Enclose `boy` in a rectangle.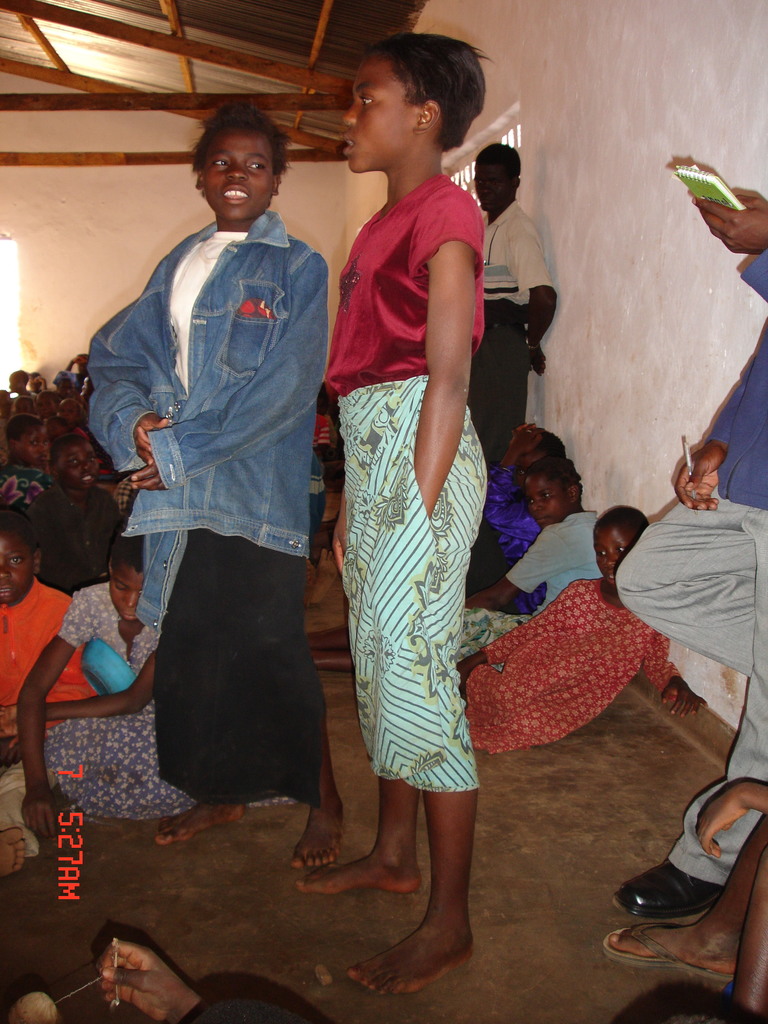
box=[0, 410, 51, 536].
